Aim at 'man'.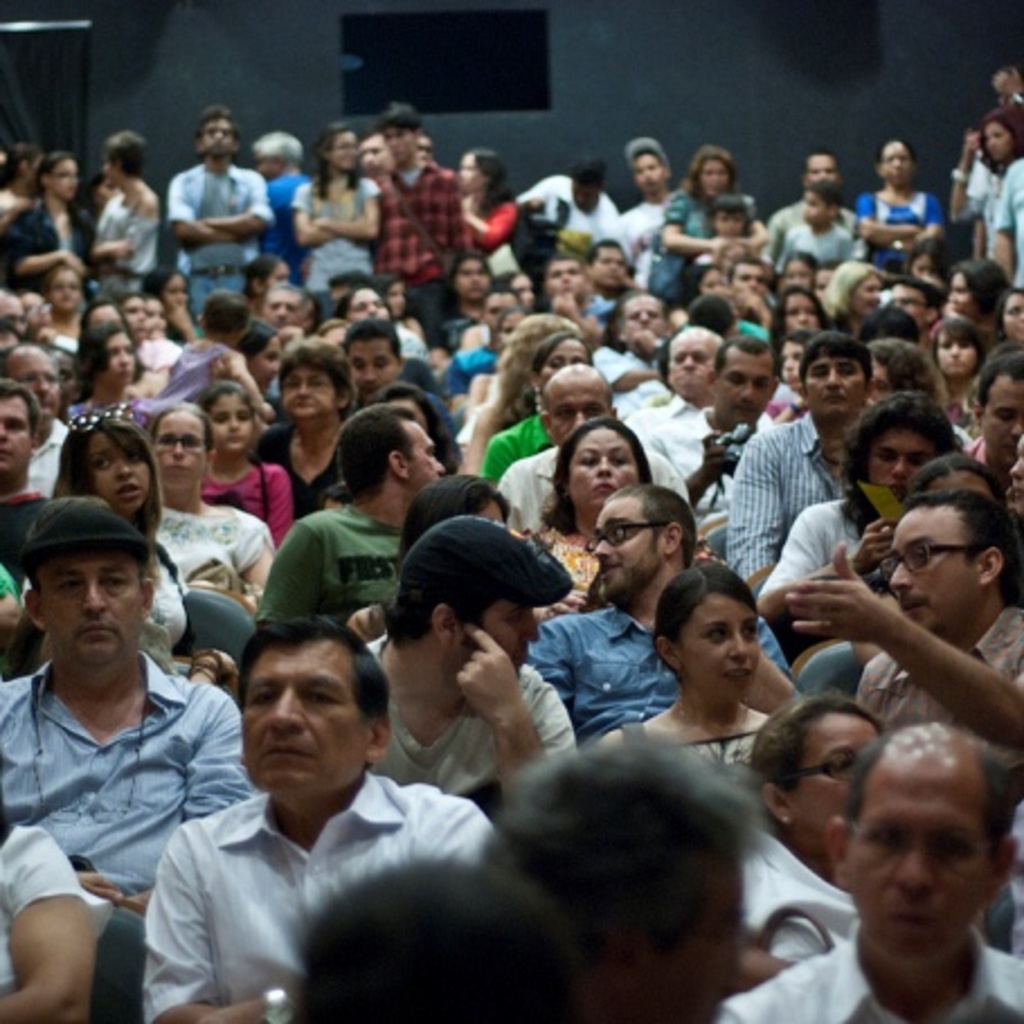
Aimed at x1=545, y1=254, x2=619, y2=342.
